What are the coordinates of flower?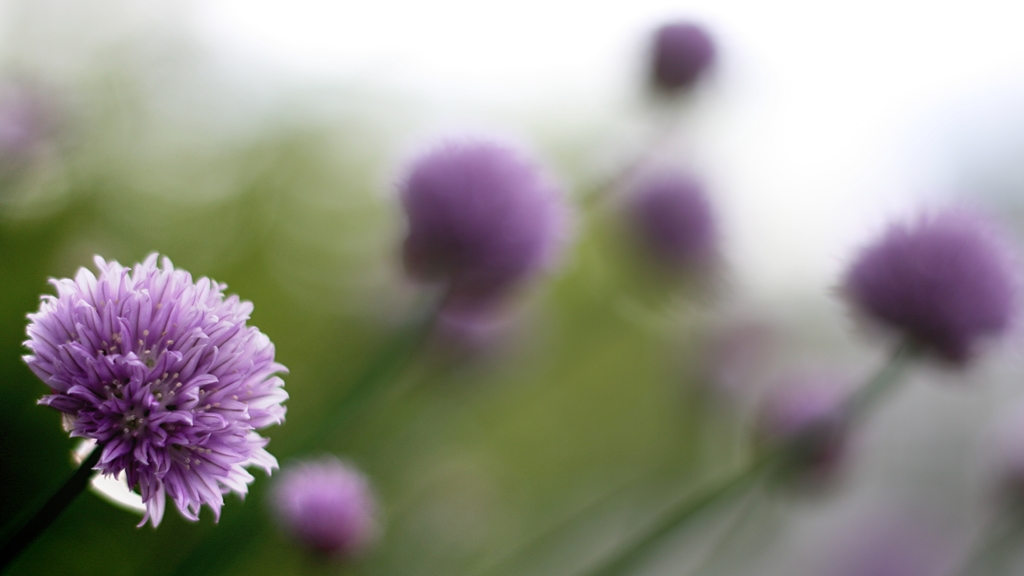
[399,131,575,331].
